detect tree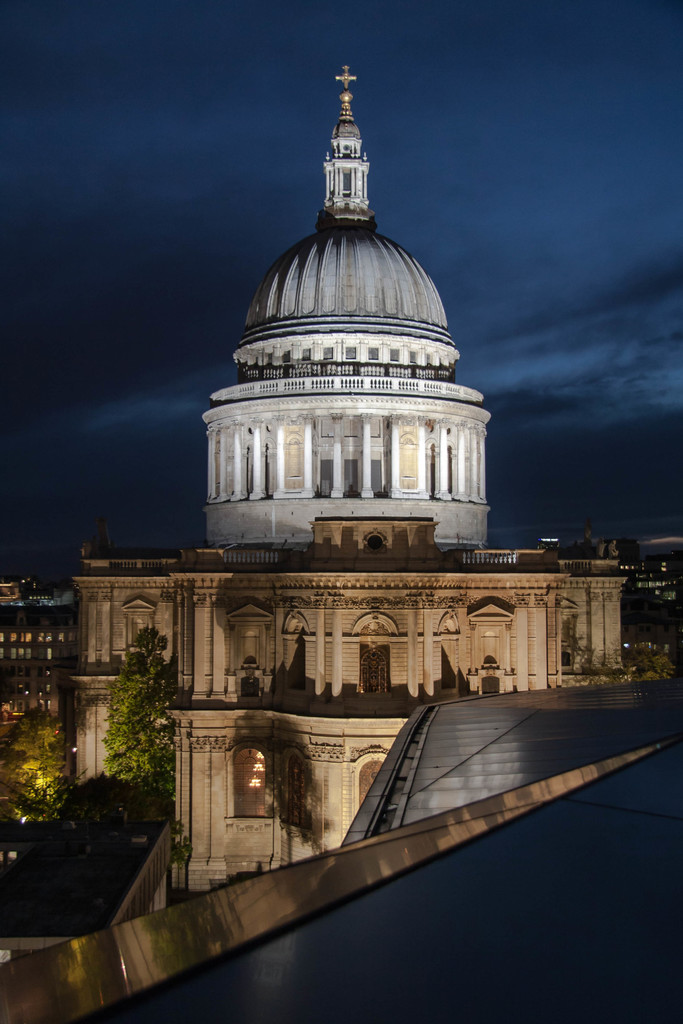
Rect(85, 607, 179, 838)
